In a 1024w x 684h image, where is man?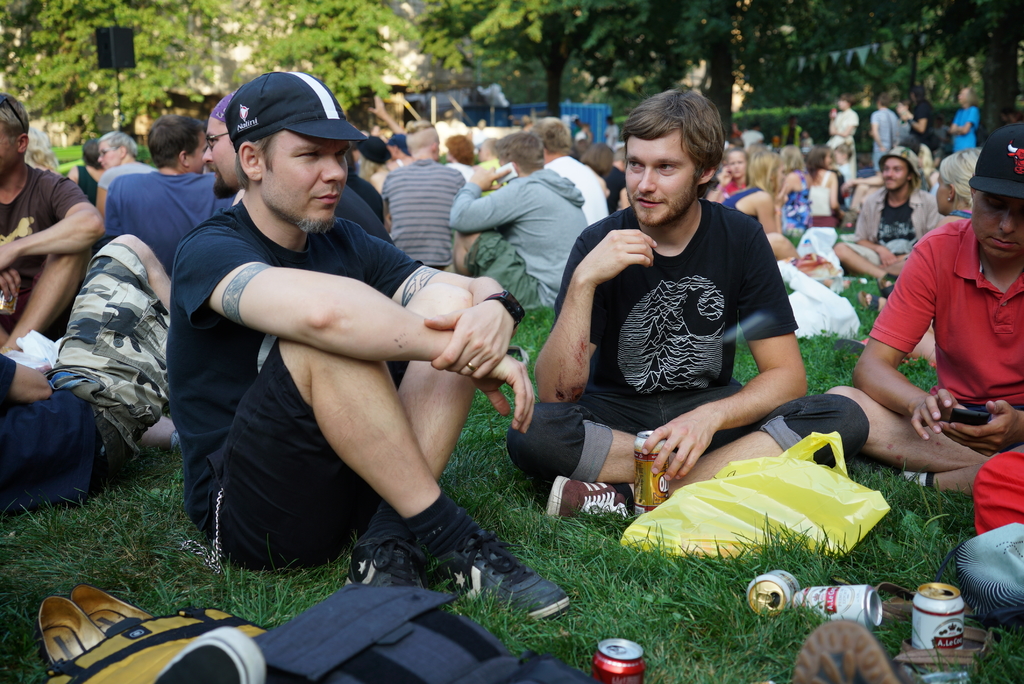
x1=869, y1=92, x2=899, y2=172.
